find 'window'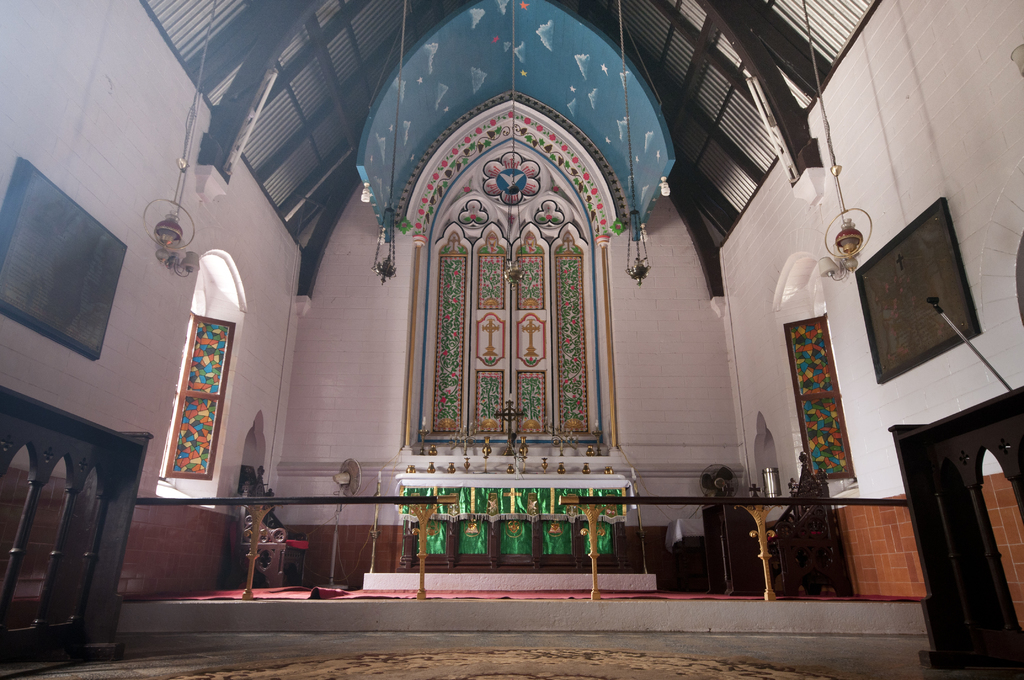
bbox(11, 170, 124, 369)
